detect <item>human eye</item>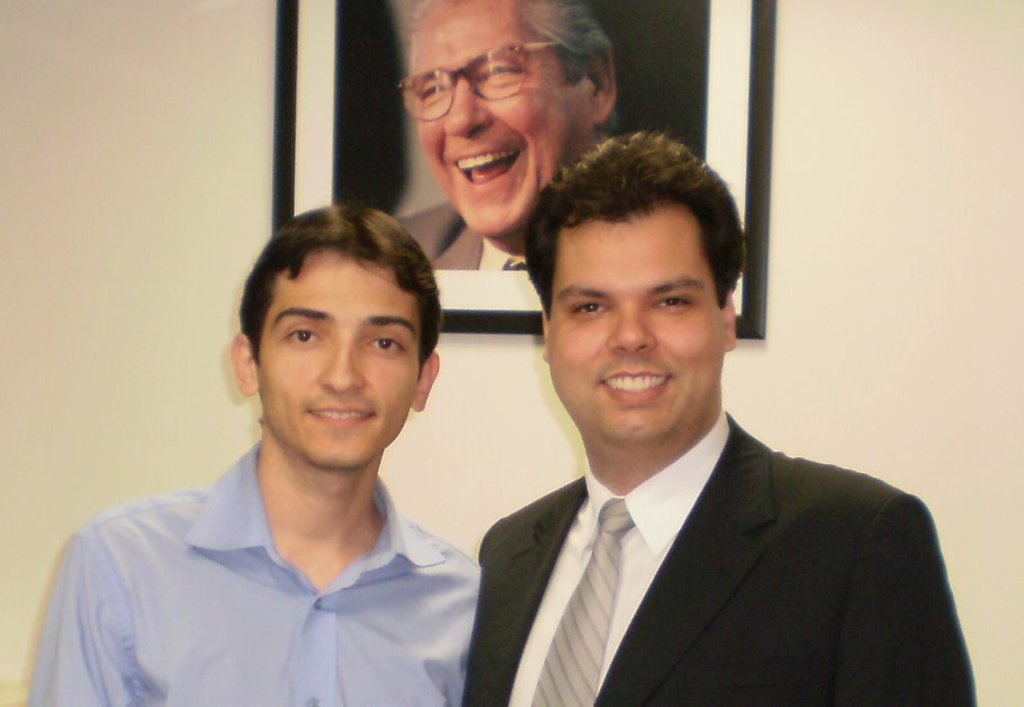
bbox=[477, 59, 527, 81]
